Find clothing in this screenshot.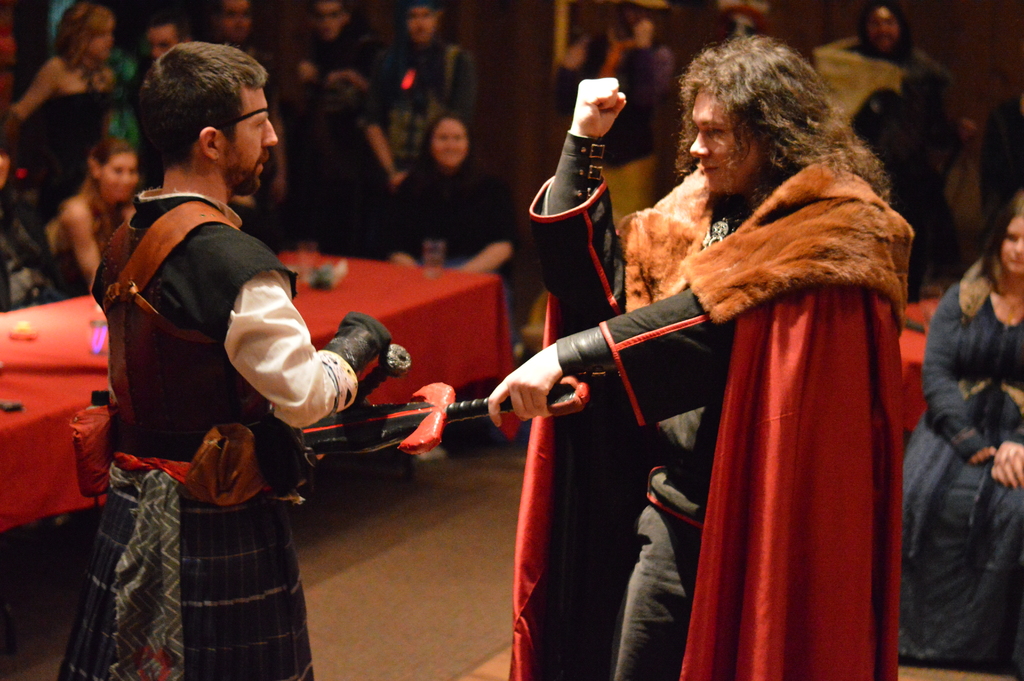
The bounding box for clothing is (397,152,521,339).
